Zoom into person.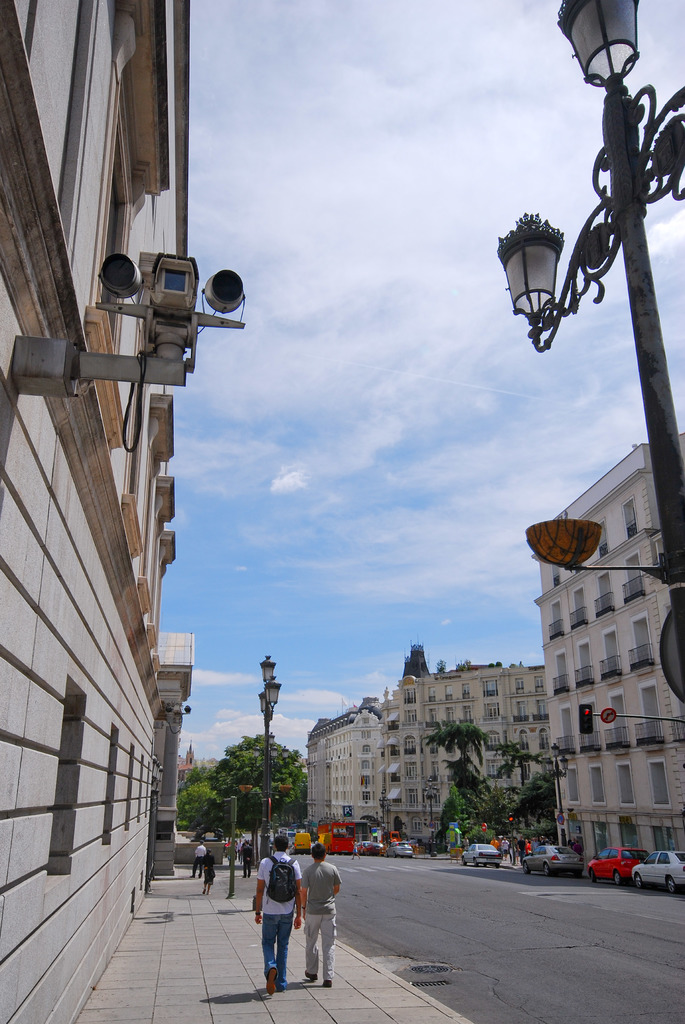
Zoom target: bbox(243, 838, 254, 877).
